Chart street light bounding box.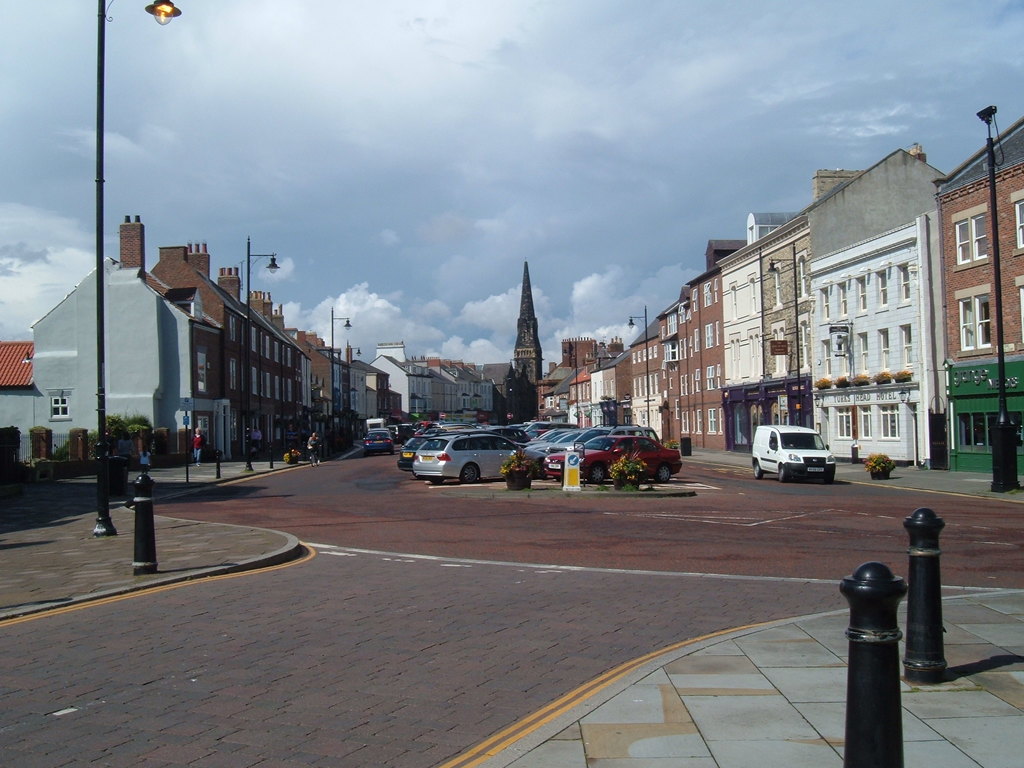
Charted: BBox(623, 305, 650, 436).
